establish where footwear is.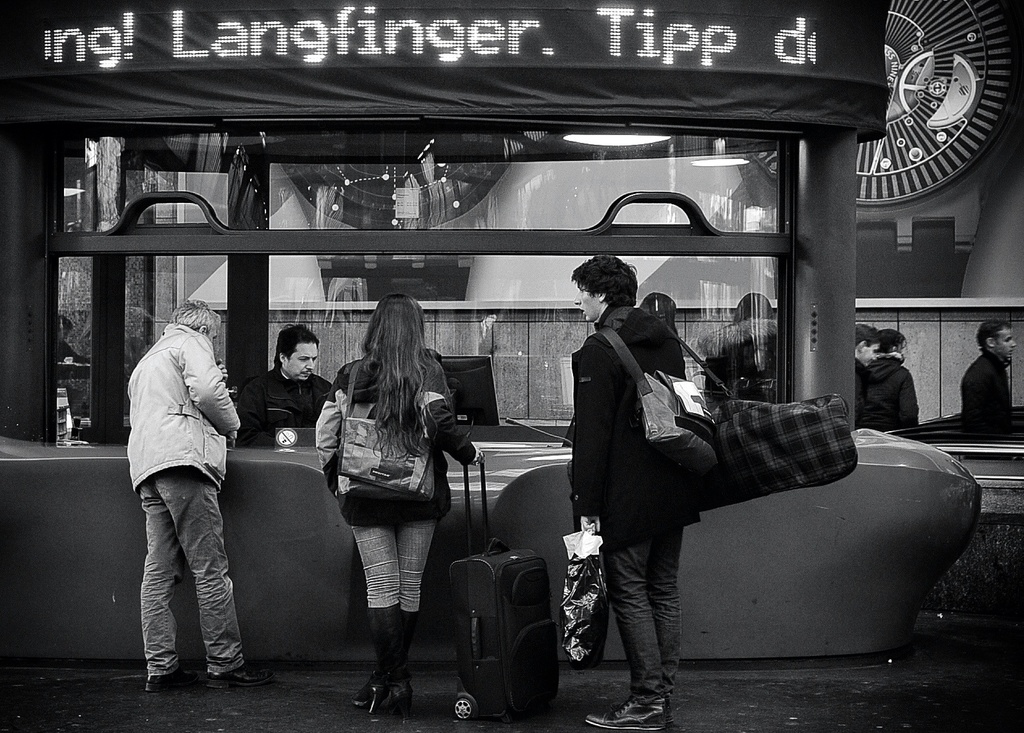
Established at BBox(353, 607, 421, 705).
